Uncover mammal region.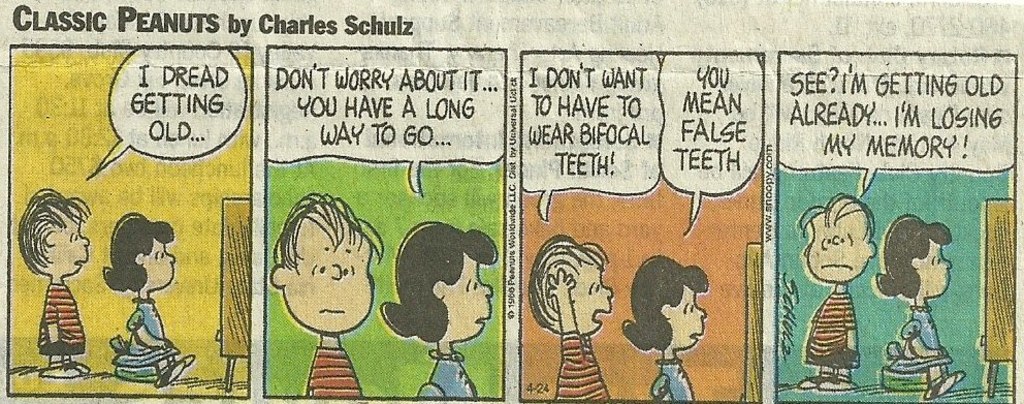
Uncovered: [382,221,502,401].
